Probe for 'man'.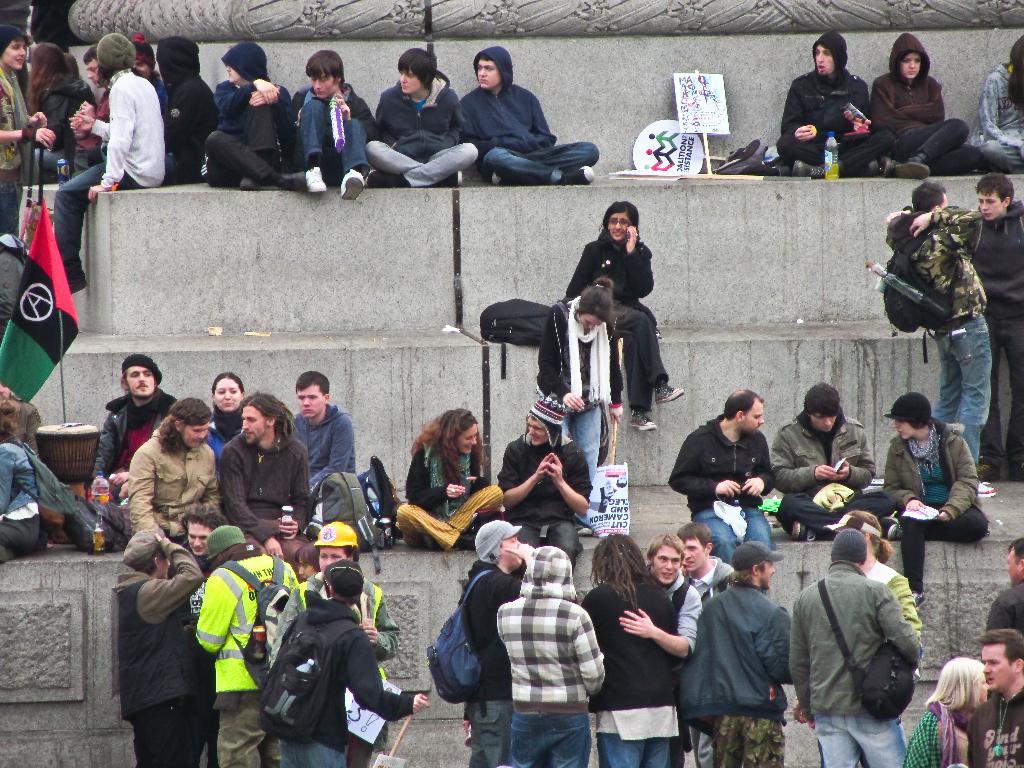
Probe result: x1=88 y1=352 x2=188 y2=491.
